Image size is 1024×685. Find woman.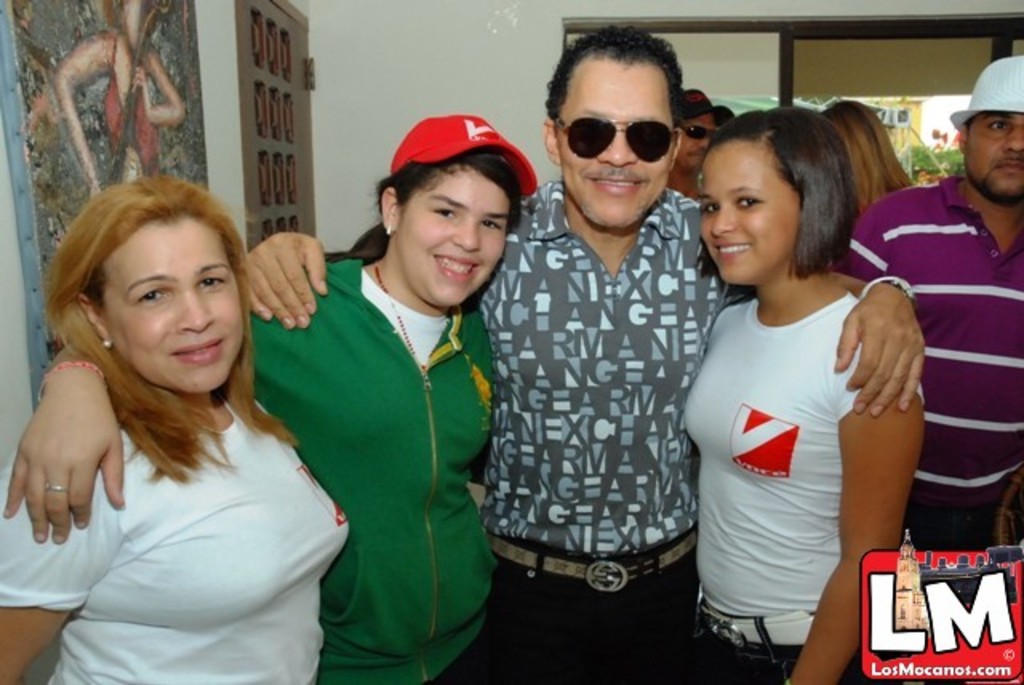
rect(0, 165, 358, 683).
